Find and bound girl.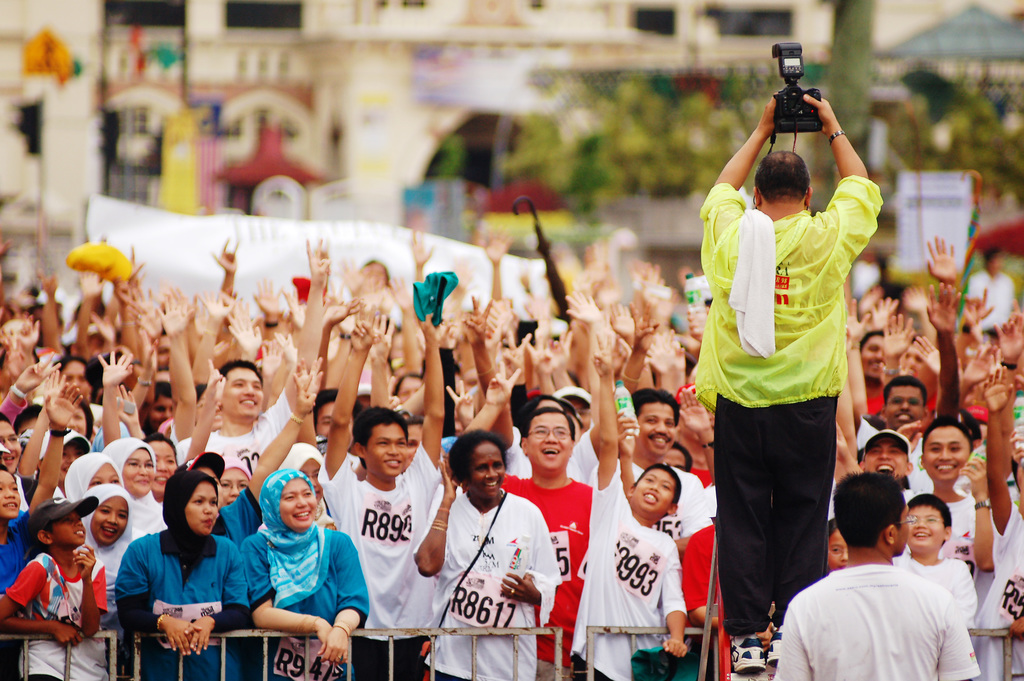
Bound: 0,497,110,680.
